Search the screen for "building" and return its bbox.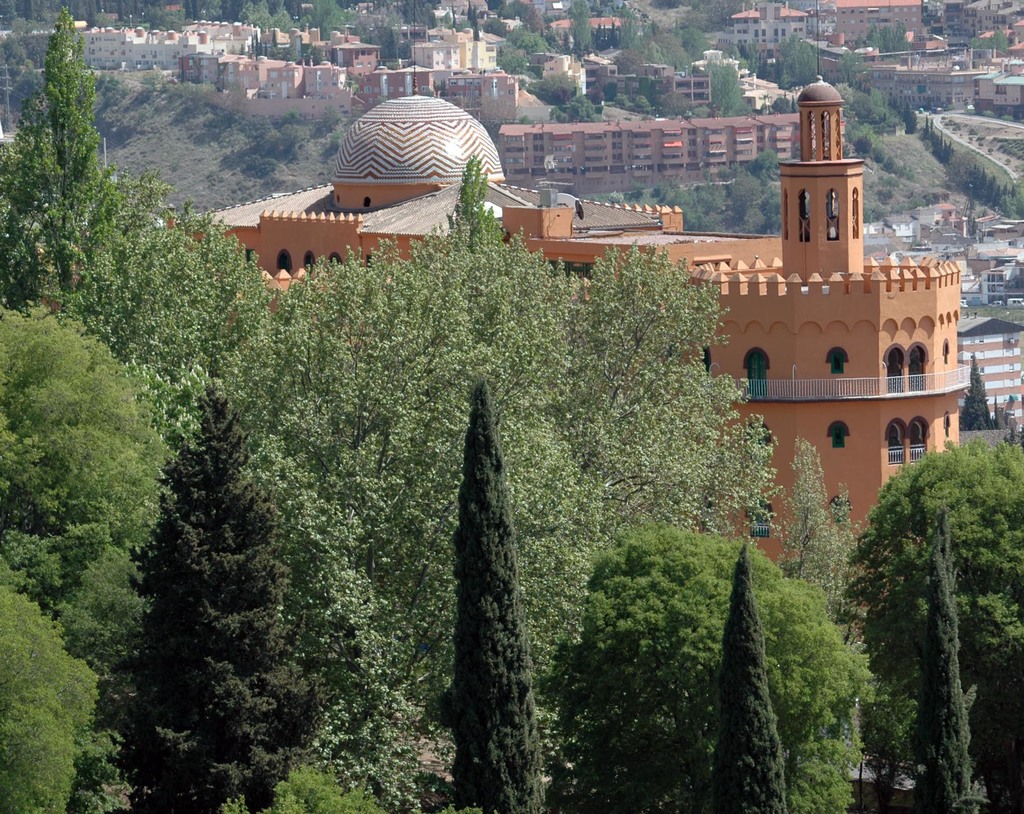
Found: Rect(955, 307, 1023, 439).
